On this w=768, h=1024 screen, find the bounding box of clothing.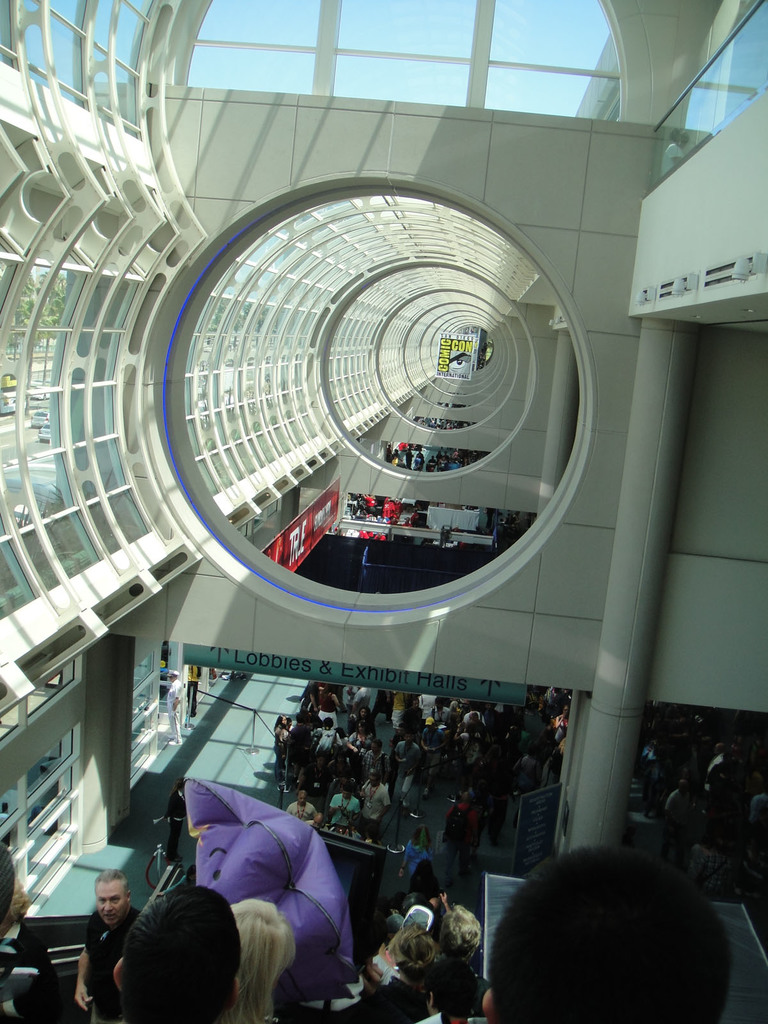
Bounding box: (x1=166, y1=678, x2=188, y2=742).
